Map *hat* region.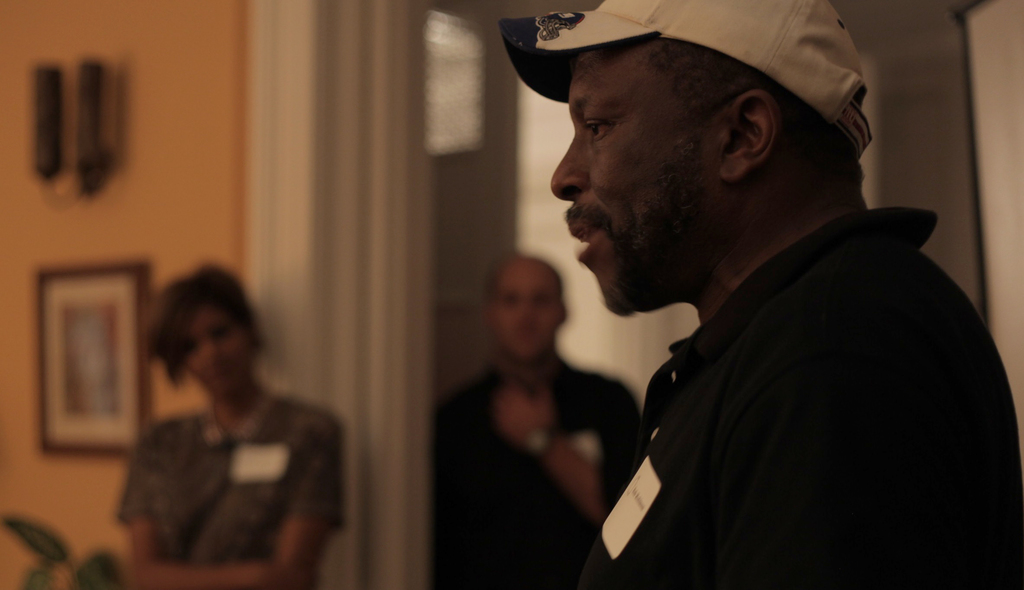
Mapped to (left=500, top=0, right=876, bottom=161).
